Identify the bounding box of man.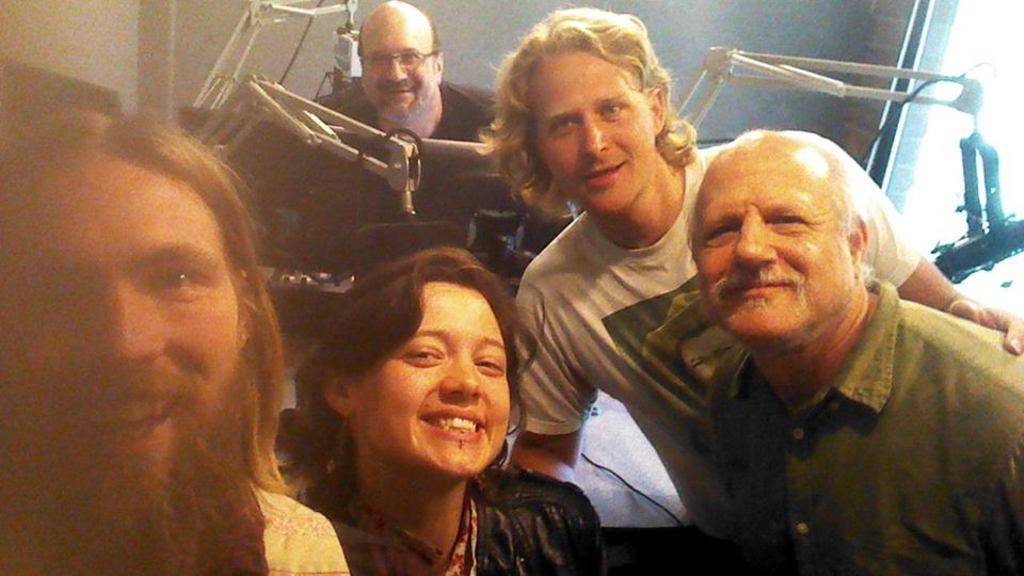
l=684, t=129, r=1023, b=575.
